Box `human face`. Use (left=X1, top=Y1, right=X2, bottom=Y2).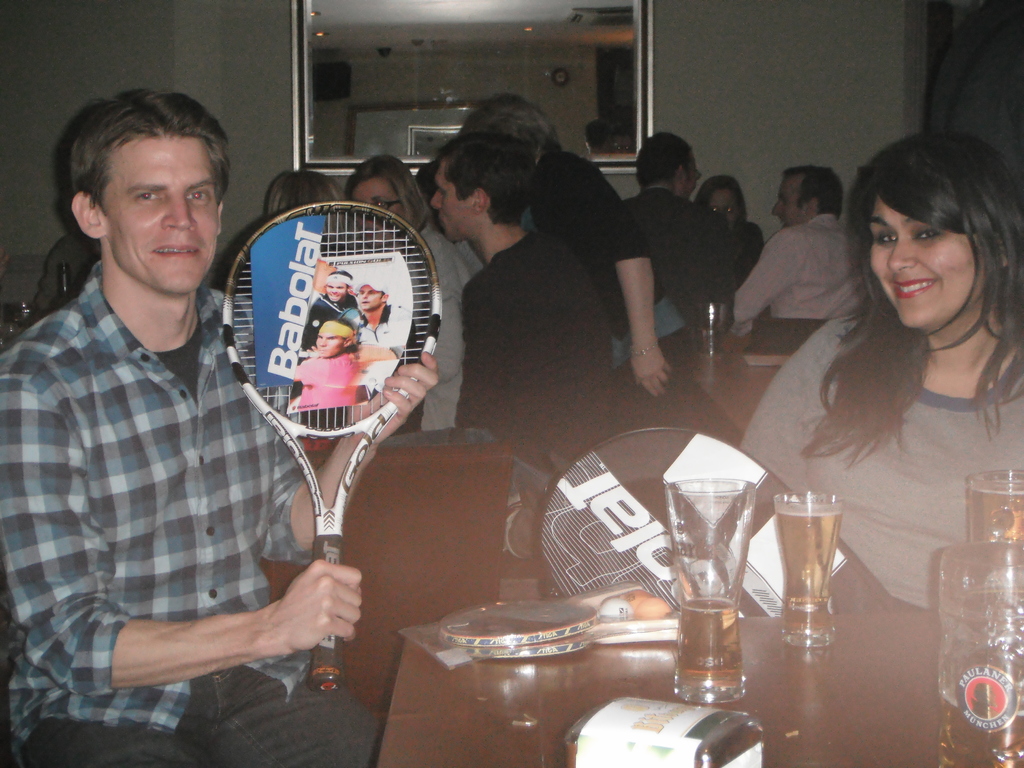
(left=360, top=287, right=383, bottom=312).
